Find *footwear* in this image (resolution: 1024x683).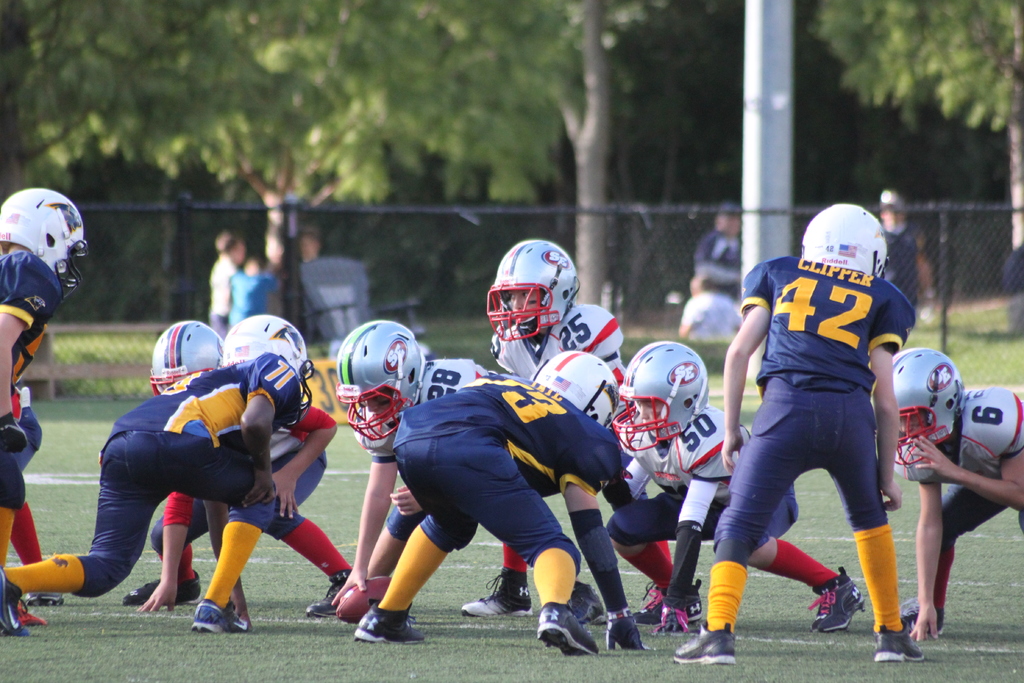
{"left": 305, "top": 565, "right": 362, "bottom": 620}.
